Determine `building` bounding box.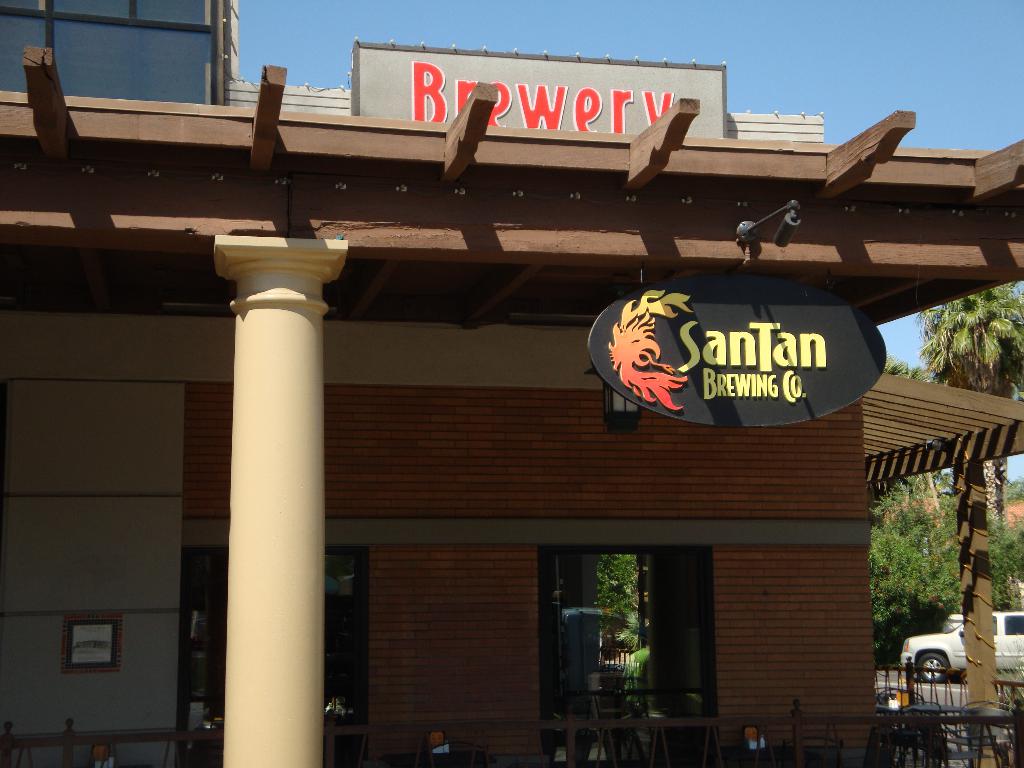
Determined: x1=0, y1=0, x2=1023, y2=767.
